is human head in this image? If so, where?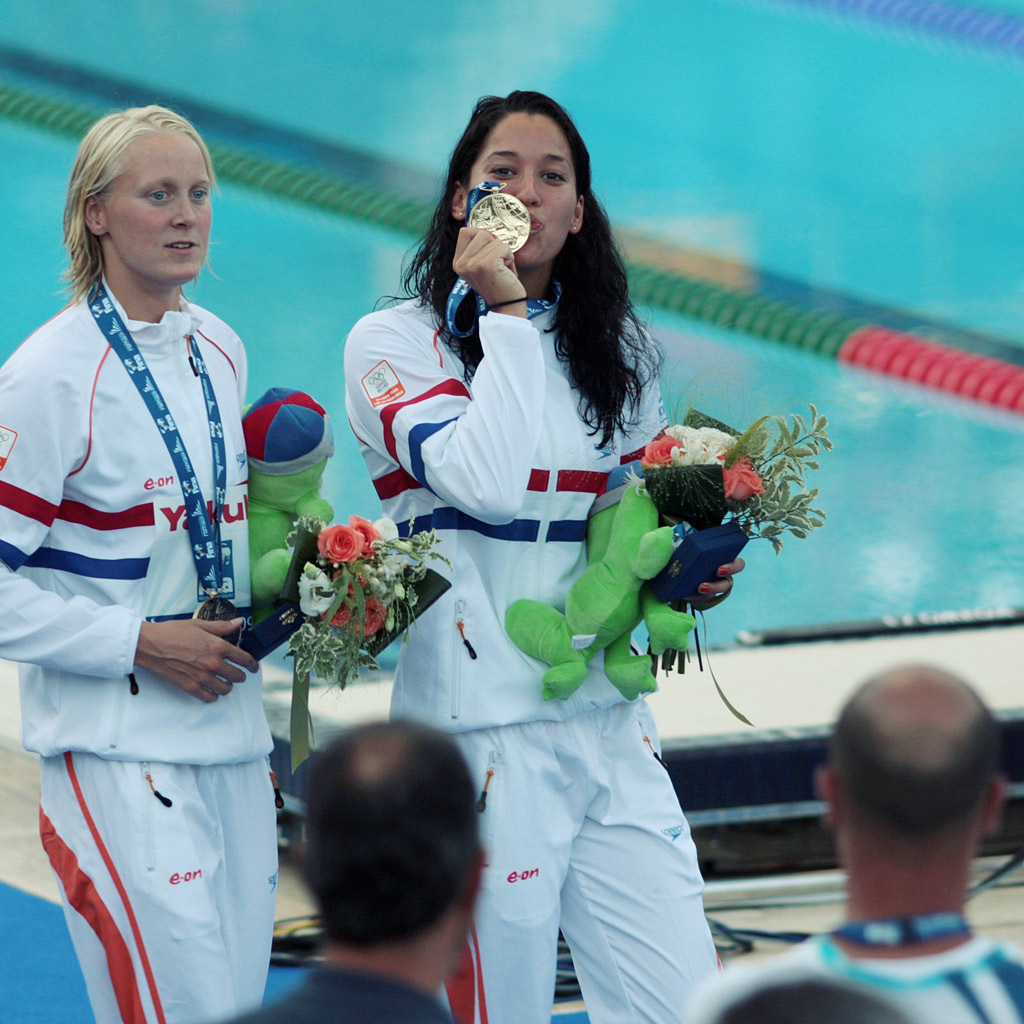
Yes, at l=438, t=84, r=605, b=272.
